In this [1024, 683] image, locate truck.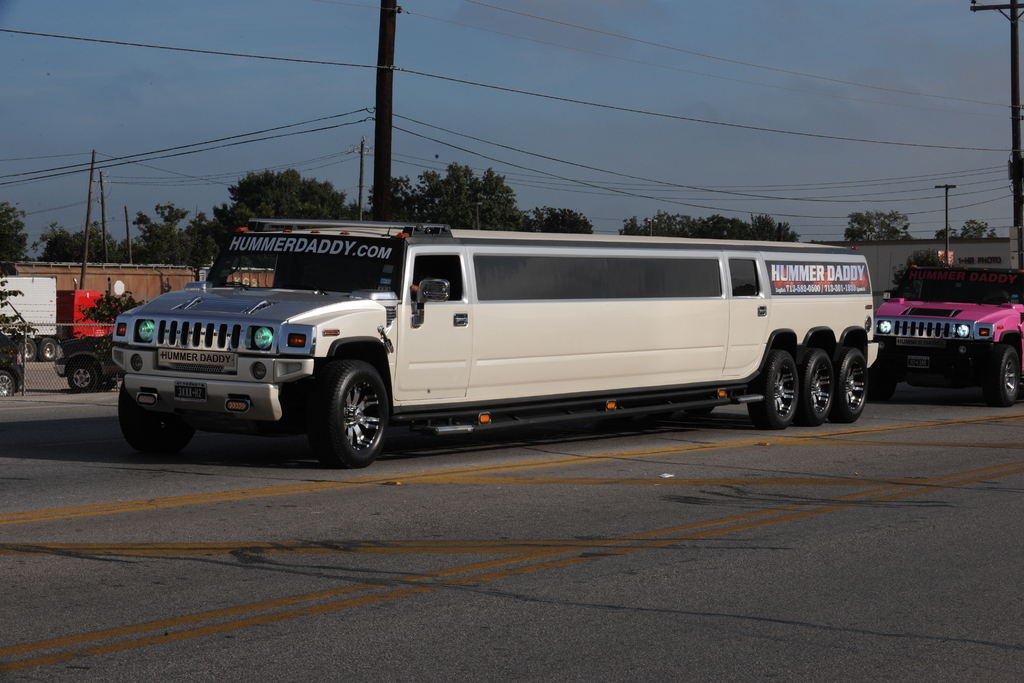
Bounding box: Rect(886, 266, 1020, 403).
